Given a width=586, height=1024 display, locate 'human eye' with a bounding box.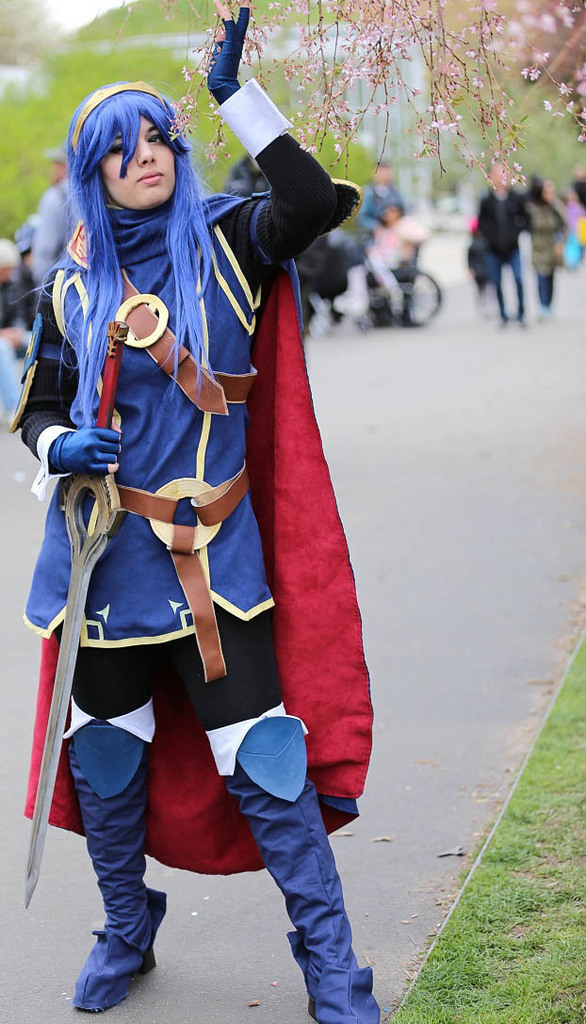
Located: box=[144, 132, 161, 146].
